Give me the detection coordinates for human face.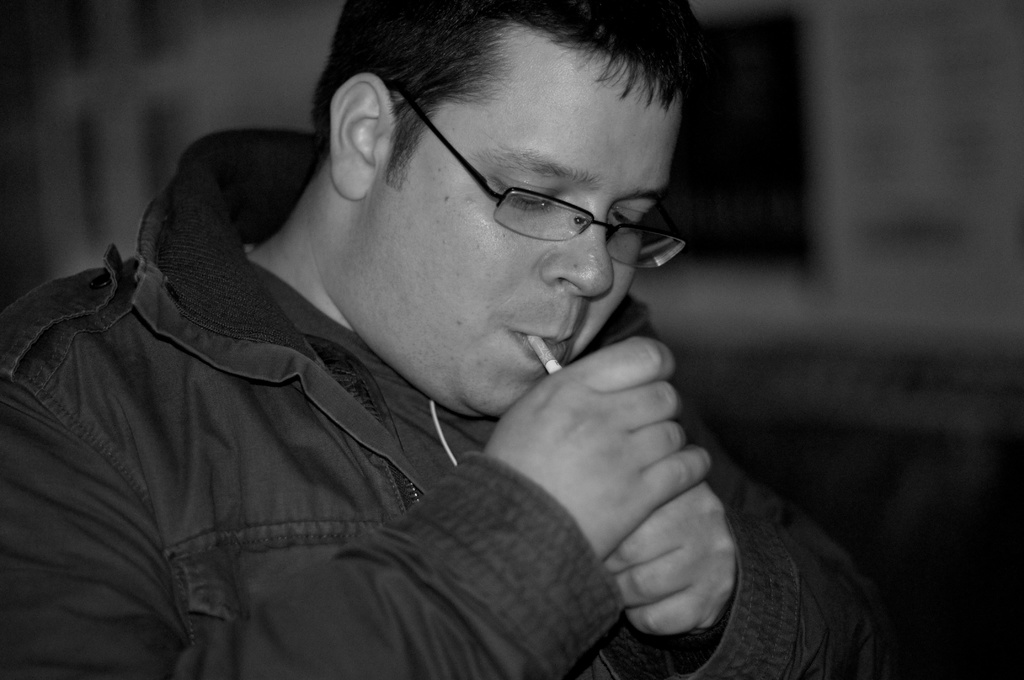
350/19/684/420.
